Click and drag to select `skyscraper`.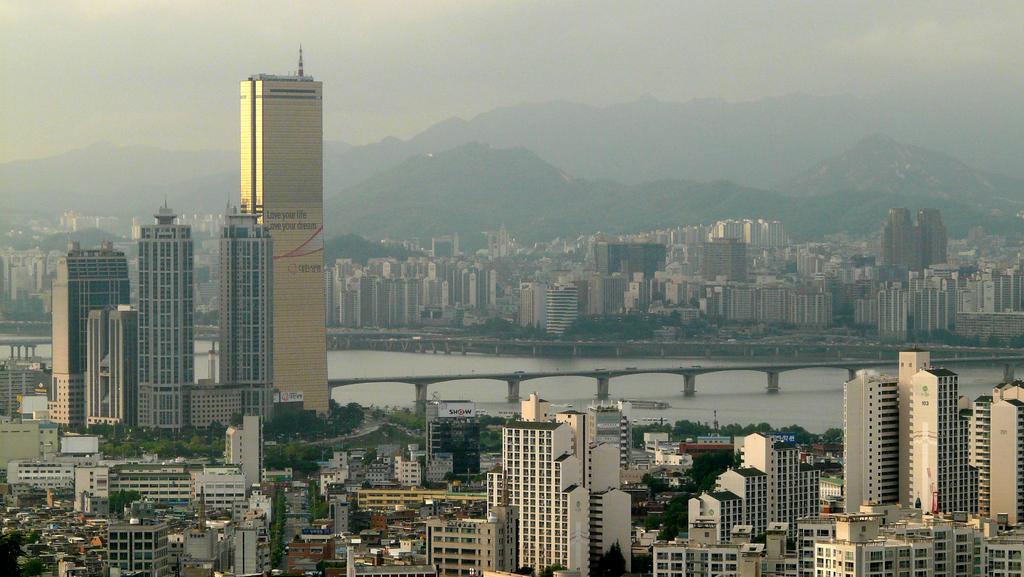
Selection: <bbox>762, 521, 796, 576</bbox>.
